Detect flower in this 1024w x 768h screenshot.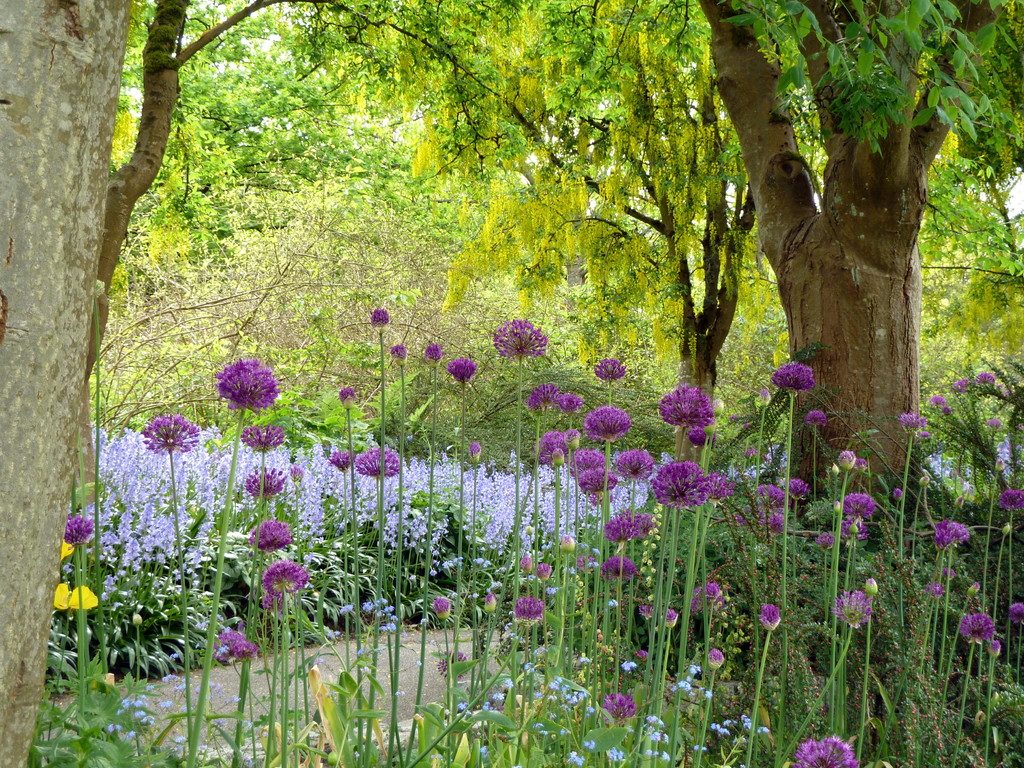
Detection: <region>486, 318, 546, 359</region>.
